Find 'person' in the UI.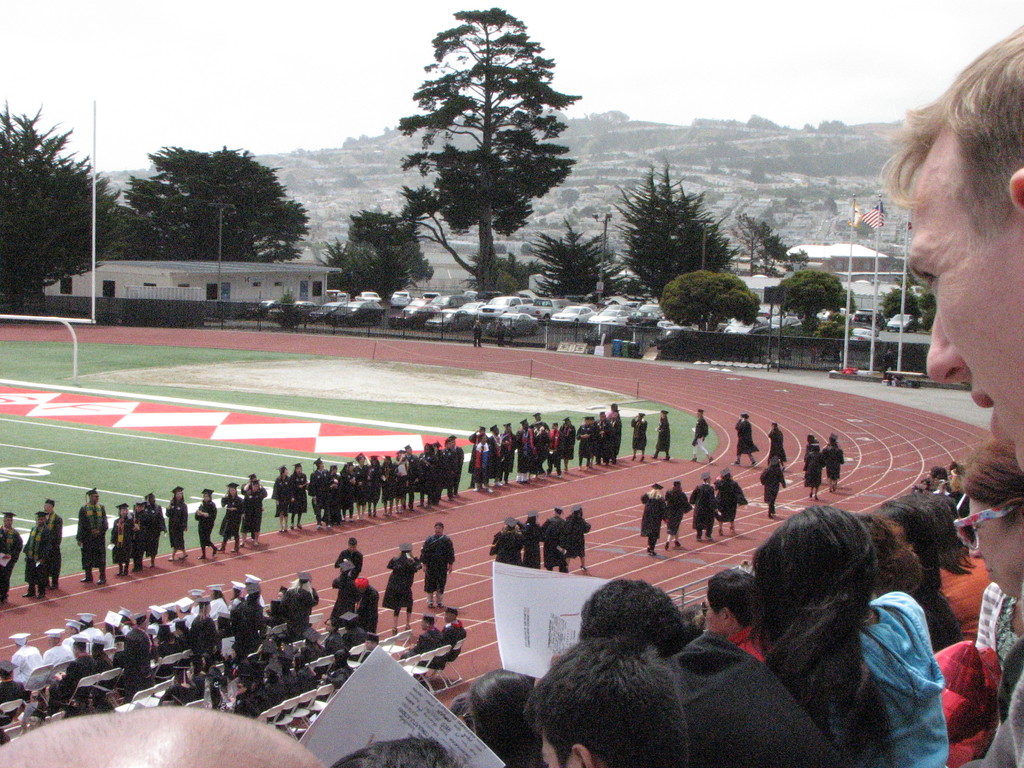
UI element at bbox(710, 472, 749, 532).
